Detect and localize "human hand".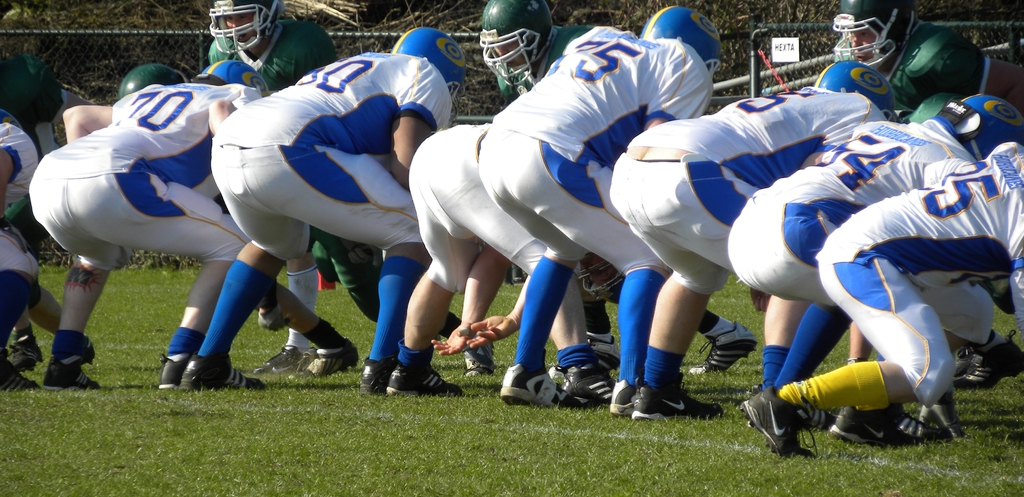
Localized at bbox=(749, 289, 771, 314).
